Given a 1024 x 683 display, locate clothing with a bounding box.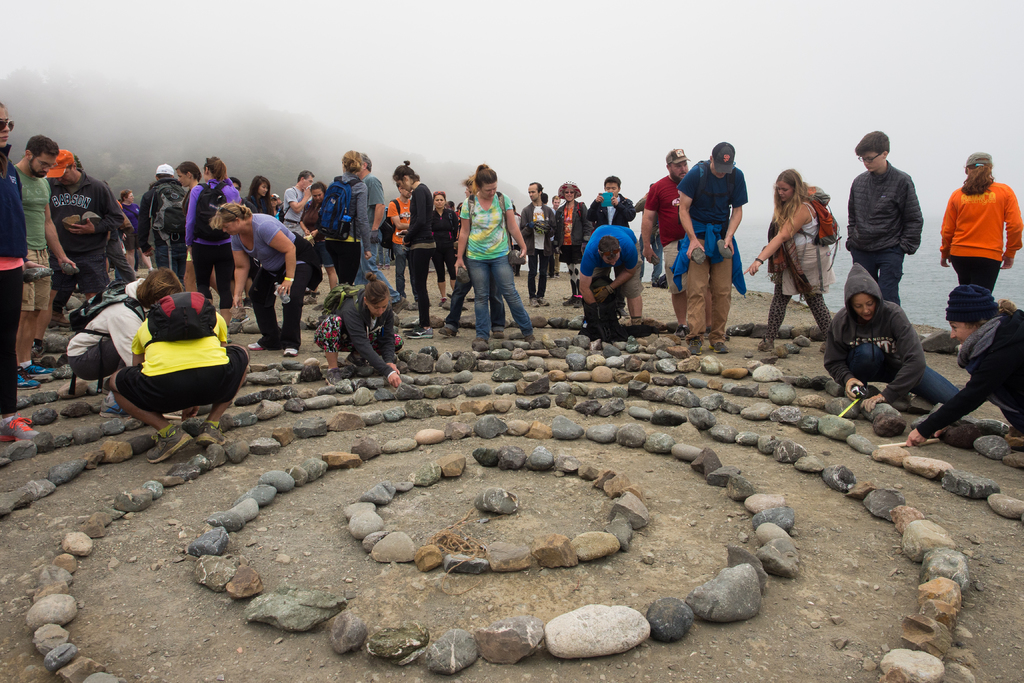
Located: (x1=908, y1=297, x2=1023, y2=434).
